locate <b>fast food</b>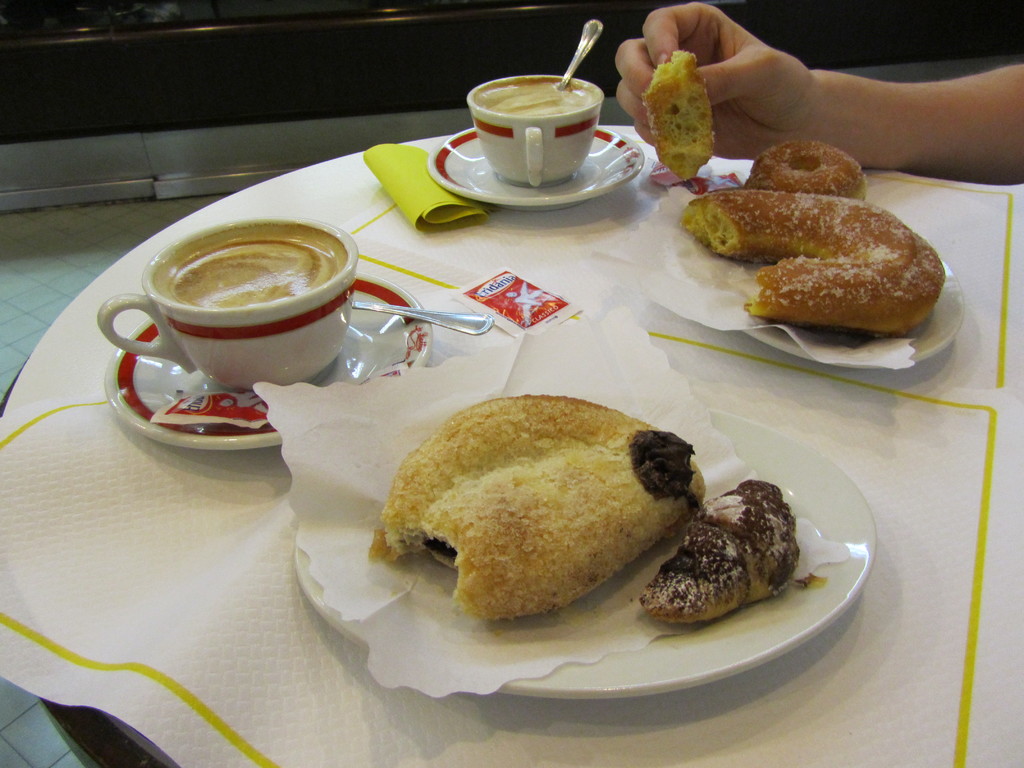
left=746, top=138, right=868, bottom=199
